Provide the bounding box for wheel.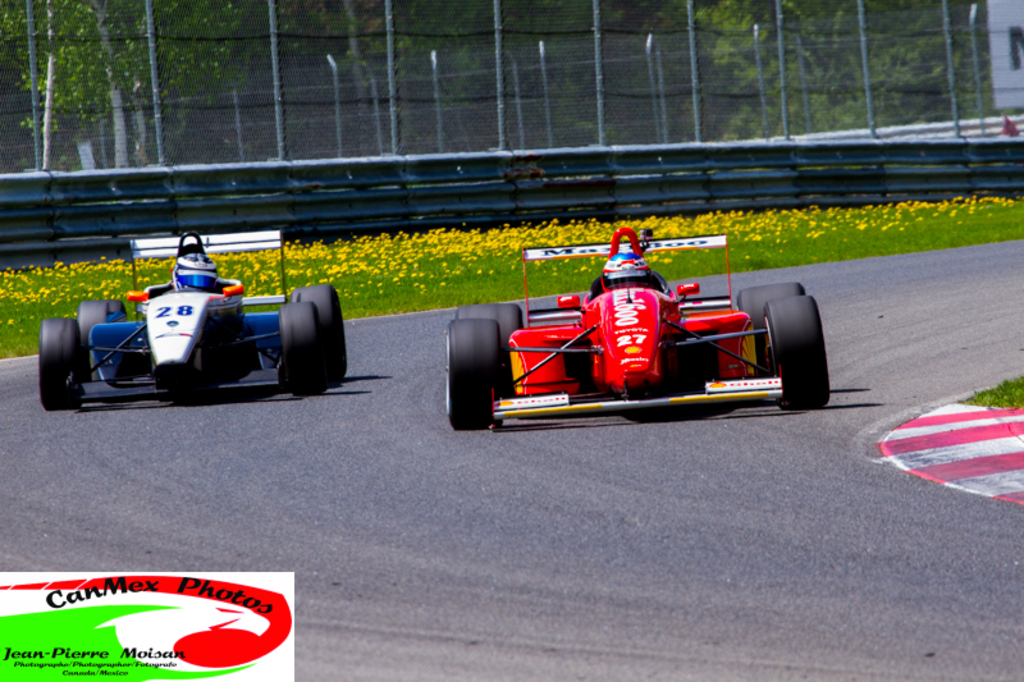
locate(26, 306, 86, 402).
